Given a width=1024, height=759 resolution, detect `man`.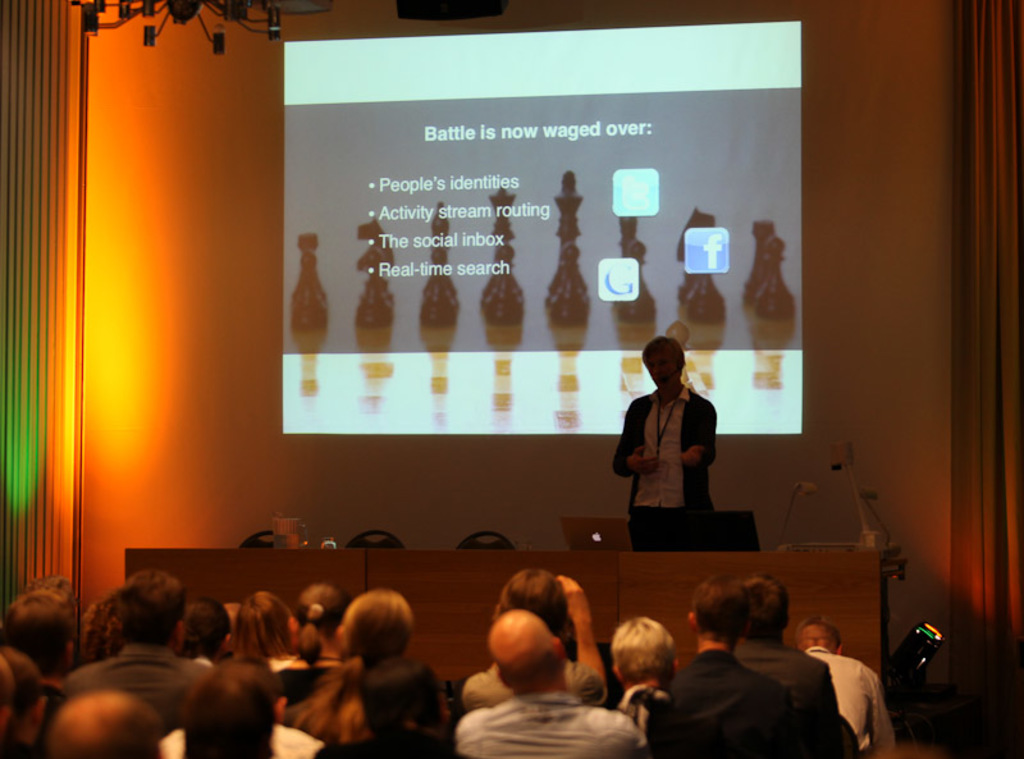
731:573:838:718.
